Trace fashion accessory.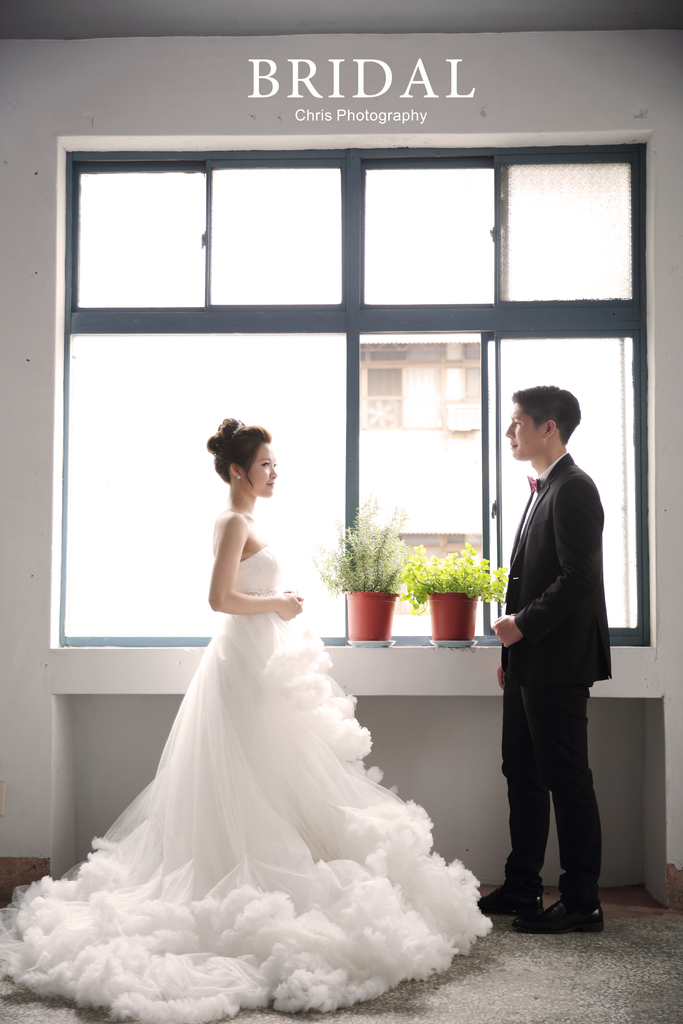
Traced to crop(479, 884, 550, 913).
